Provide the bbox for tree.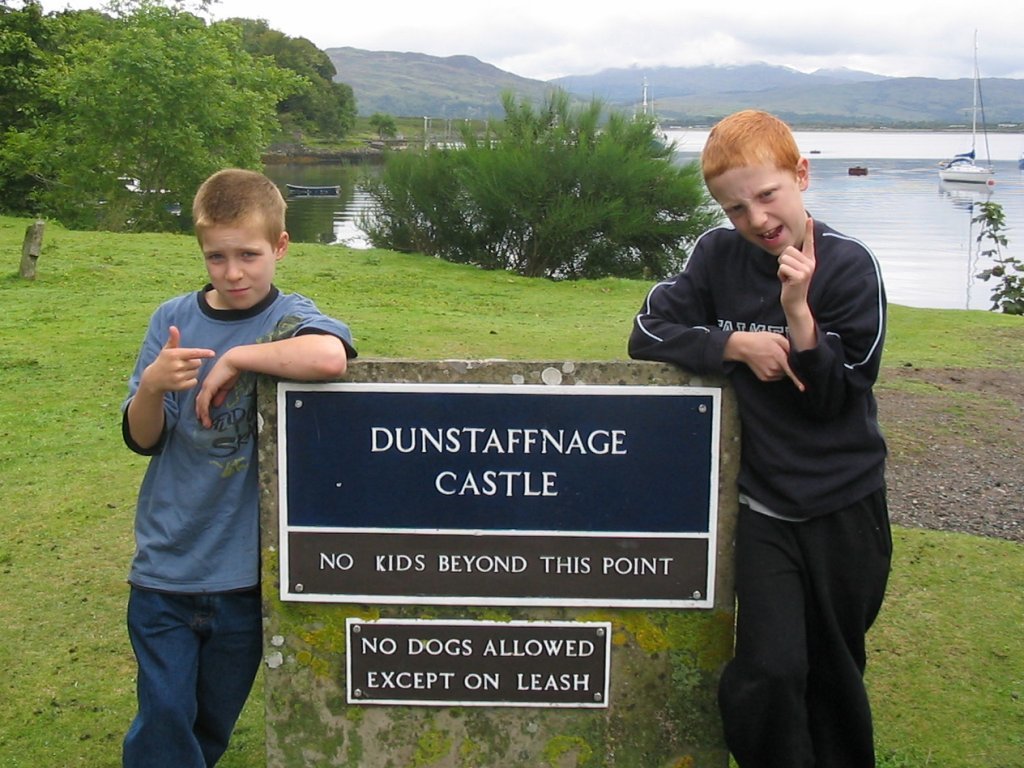
(2, 0, 305, 235).
